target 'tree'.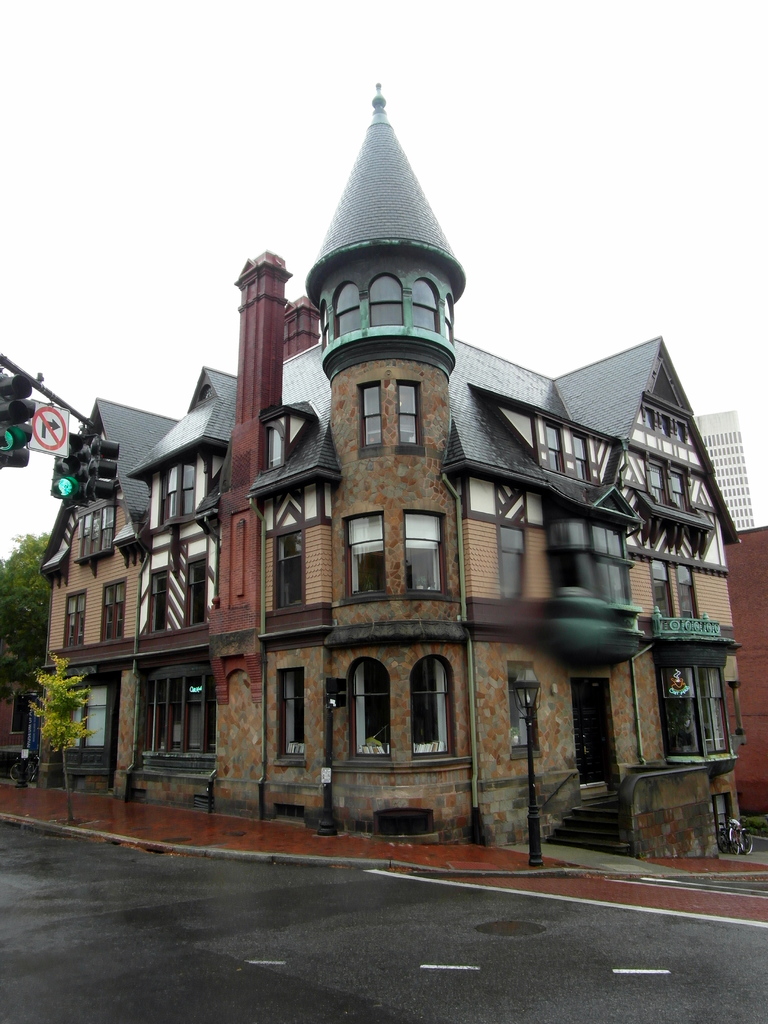
Target region: left=34, top=654, right=100, bottom=823.
